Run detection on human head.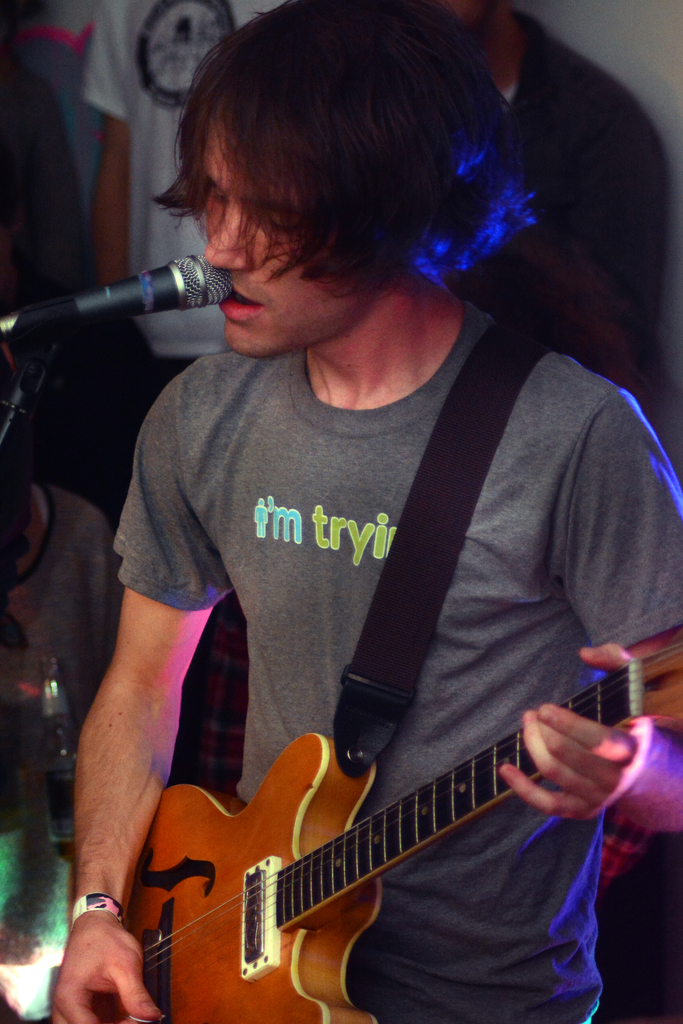
Result: (437,0,505,40).
